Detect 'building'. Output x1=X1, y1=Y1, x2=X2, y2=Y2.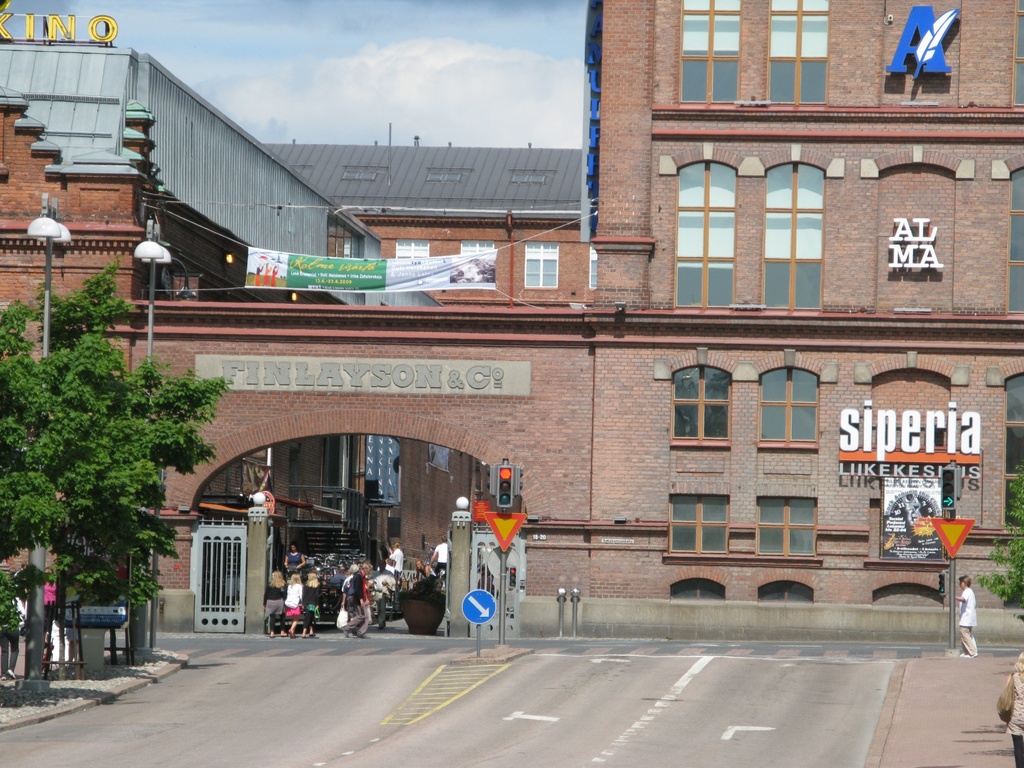
x1=0, y1=0, x2=1023, y2=640.
